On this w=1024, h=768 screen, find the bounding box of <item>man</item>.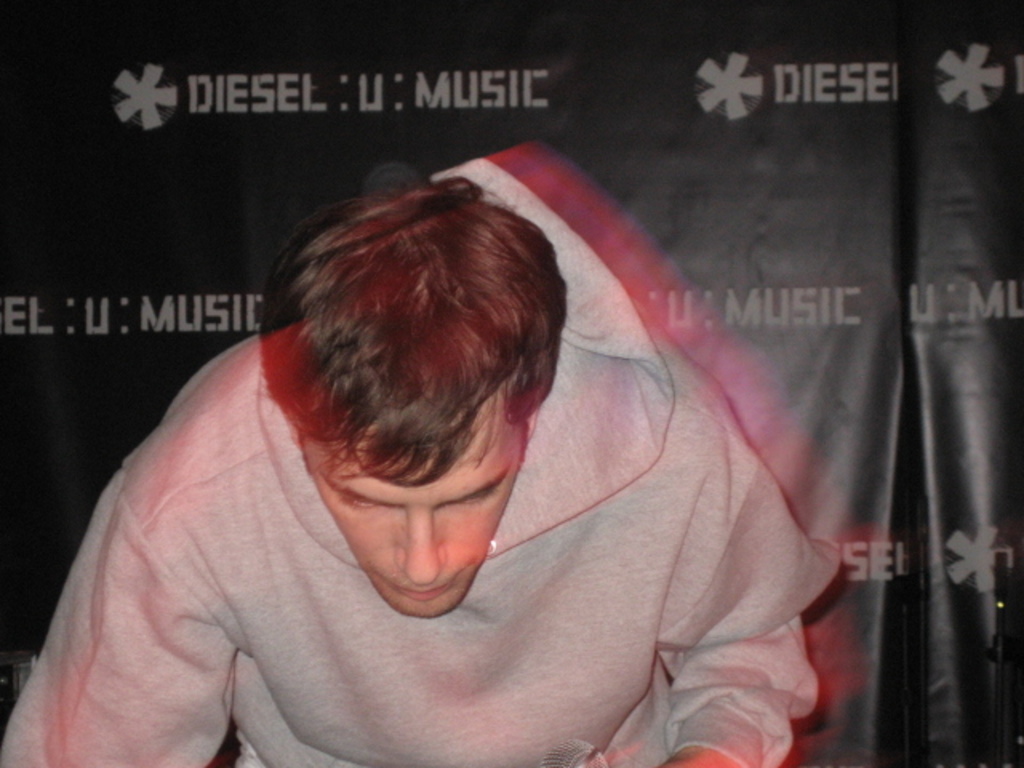
Bounding box: 0:158:837:766.
